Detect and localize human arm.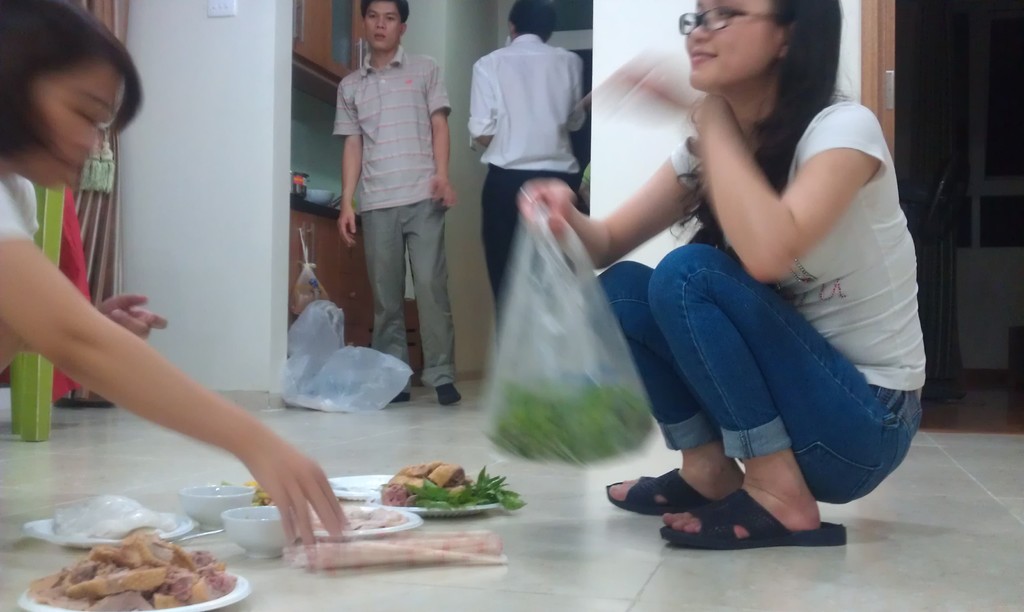
Localized at {"x1": 337, "y1": 84, "x2": 364, "y2": 251}.
